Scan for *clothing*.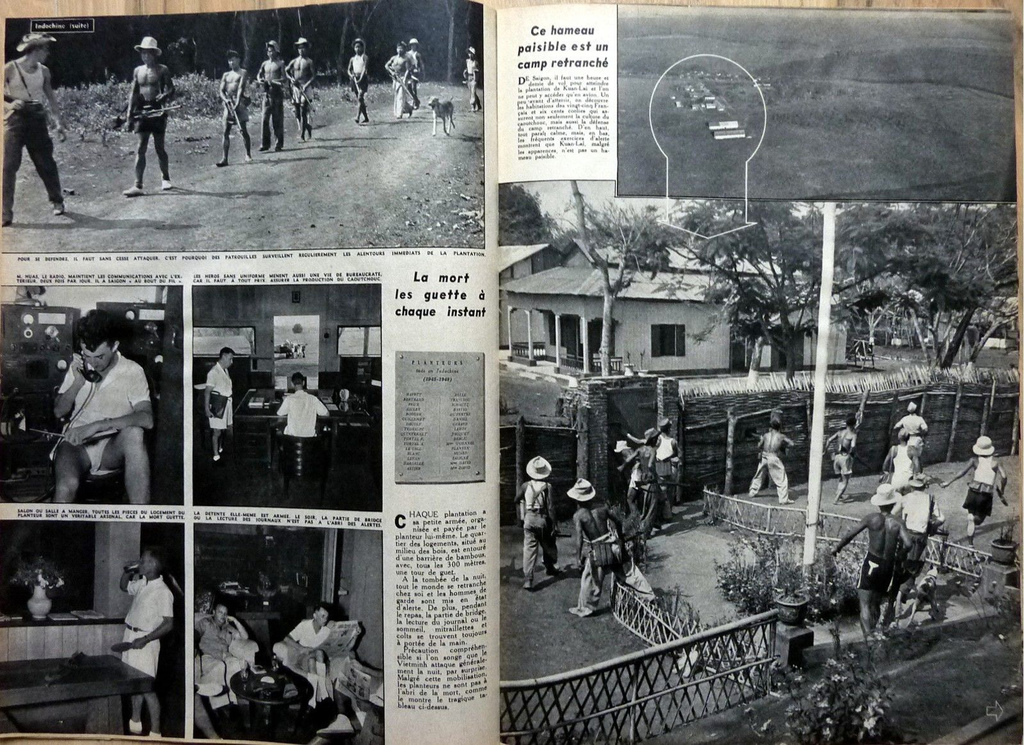
Scan result: bbox=(856, 552, 900, 593).
